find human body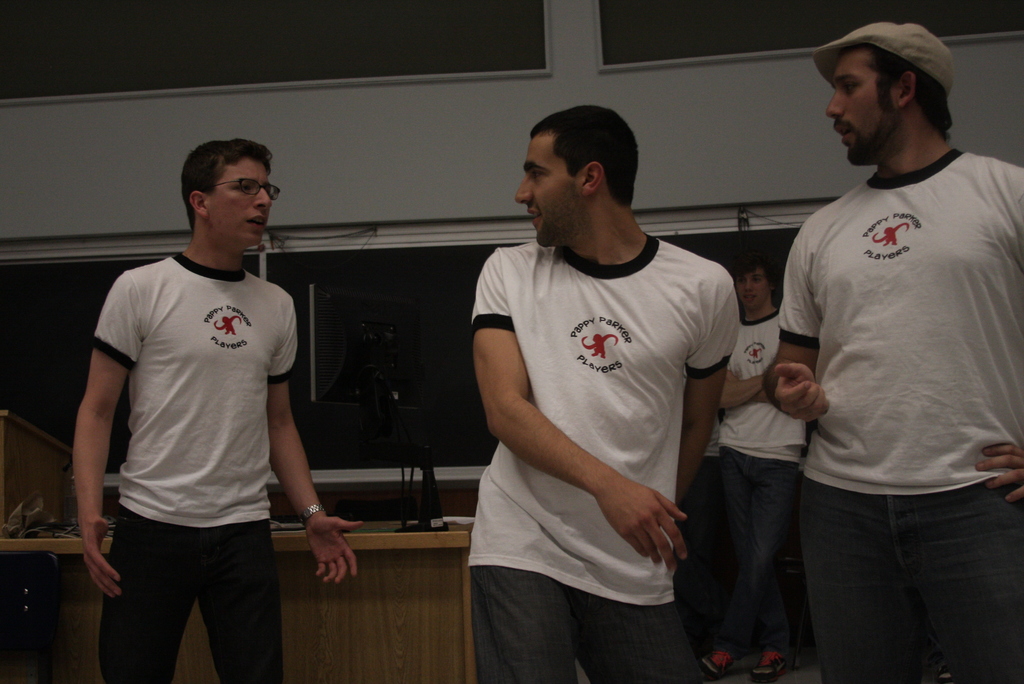
465, 151, 747, 683
